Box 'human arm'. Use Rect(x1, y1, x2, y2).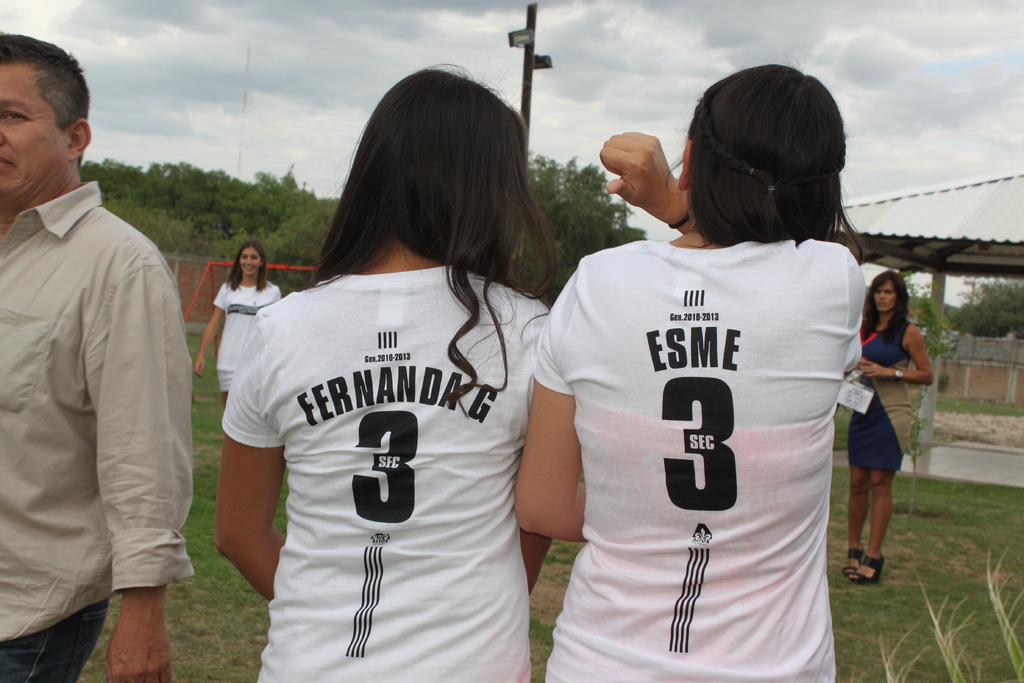
Rect(194, 279, 227, 381).
